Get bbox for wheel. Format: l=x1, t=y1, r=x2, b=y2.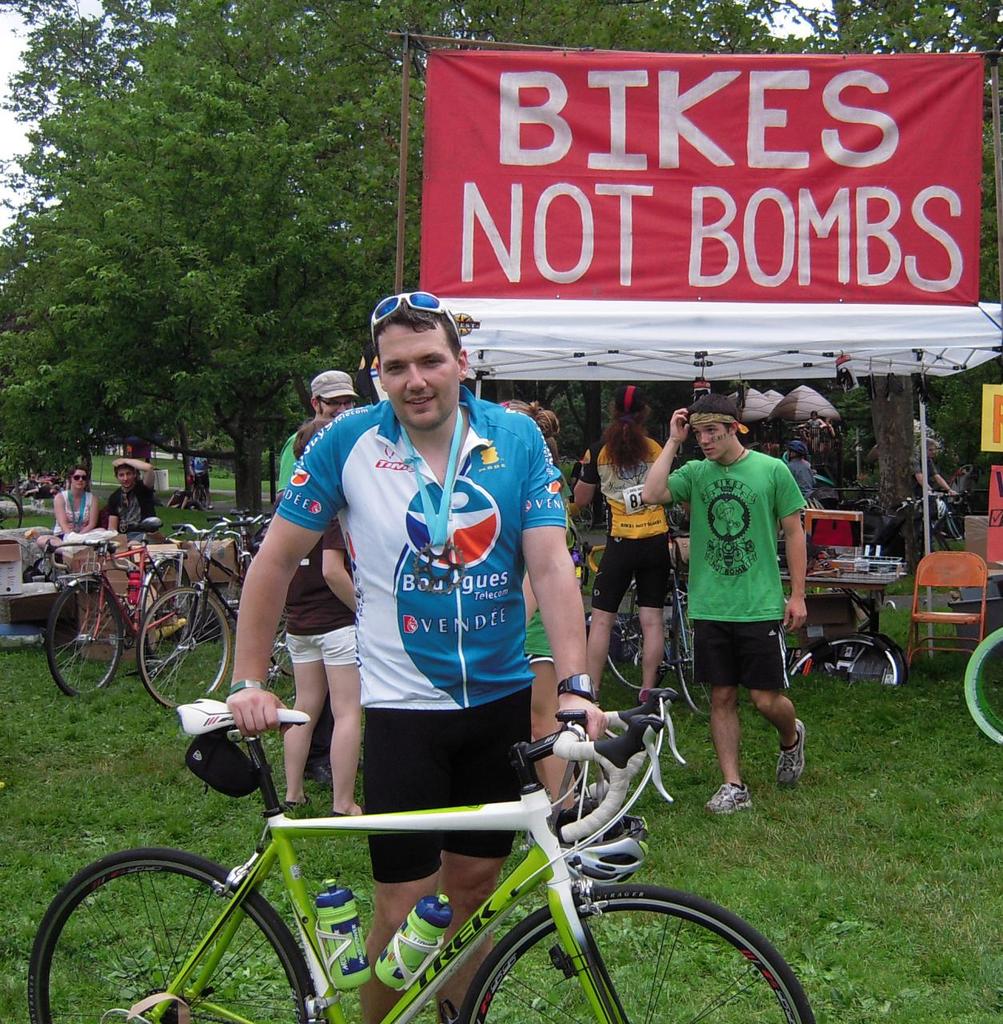
l=270, t=614, r=301, b=674.
